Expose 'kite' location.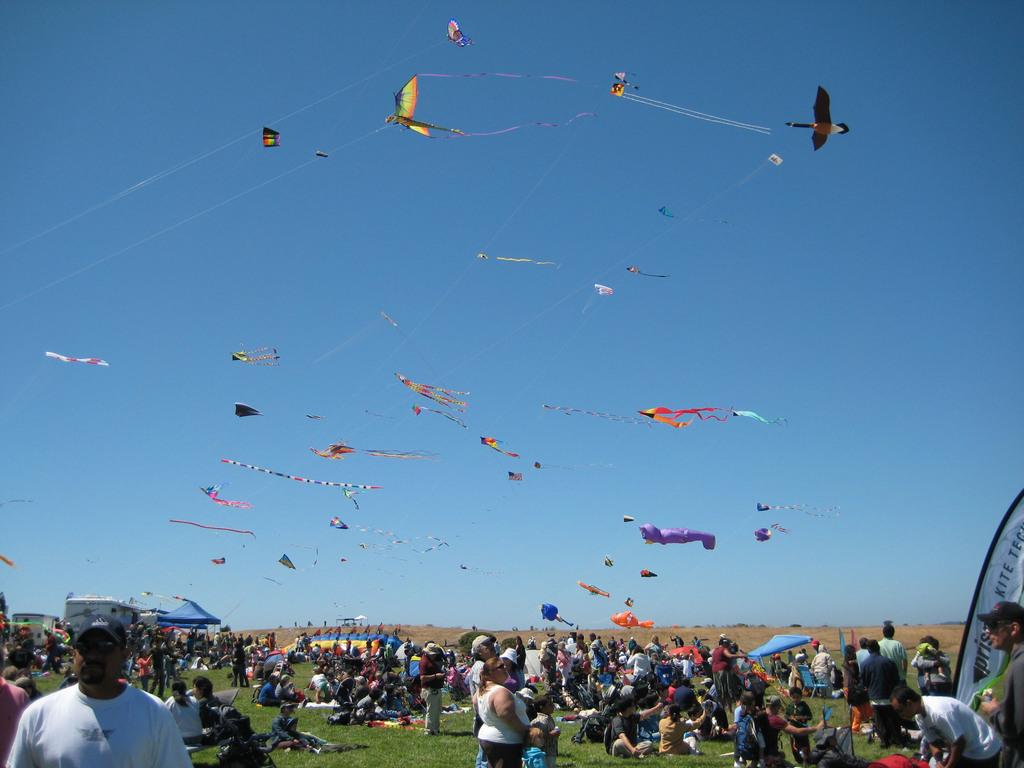
Exposed at (x1=409, y1=400, x2=468, y2=430).
